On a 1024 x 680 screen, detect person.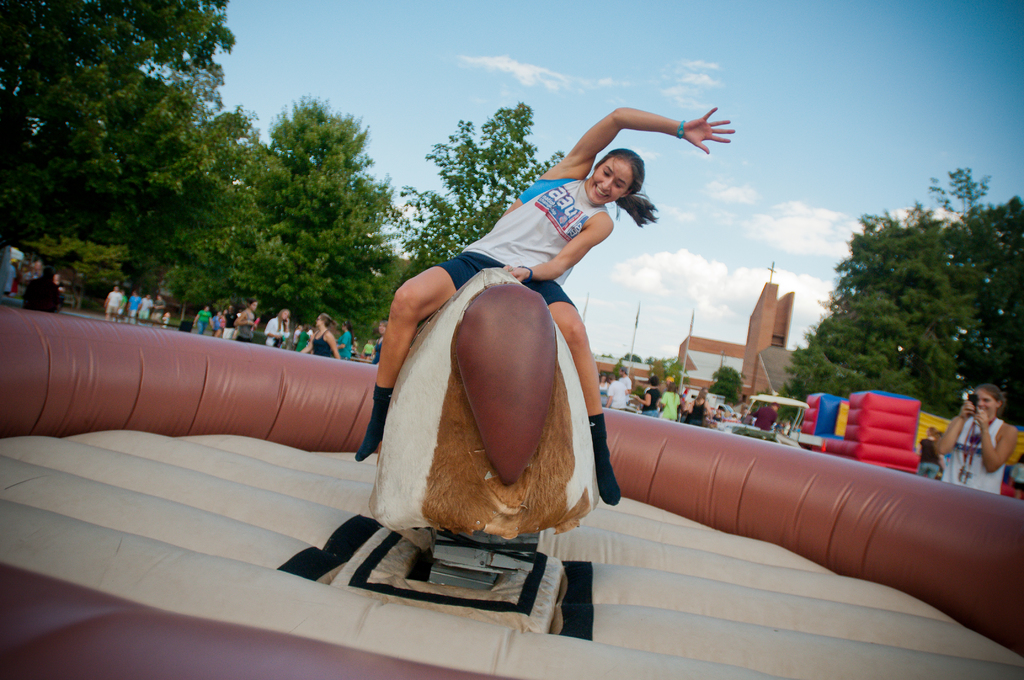
BBox(629, 376, 659, 417).
